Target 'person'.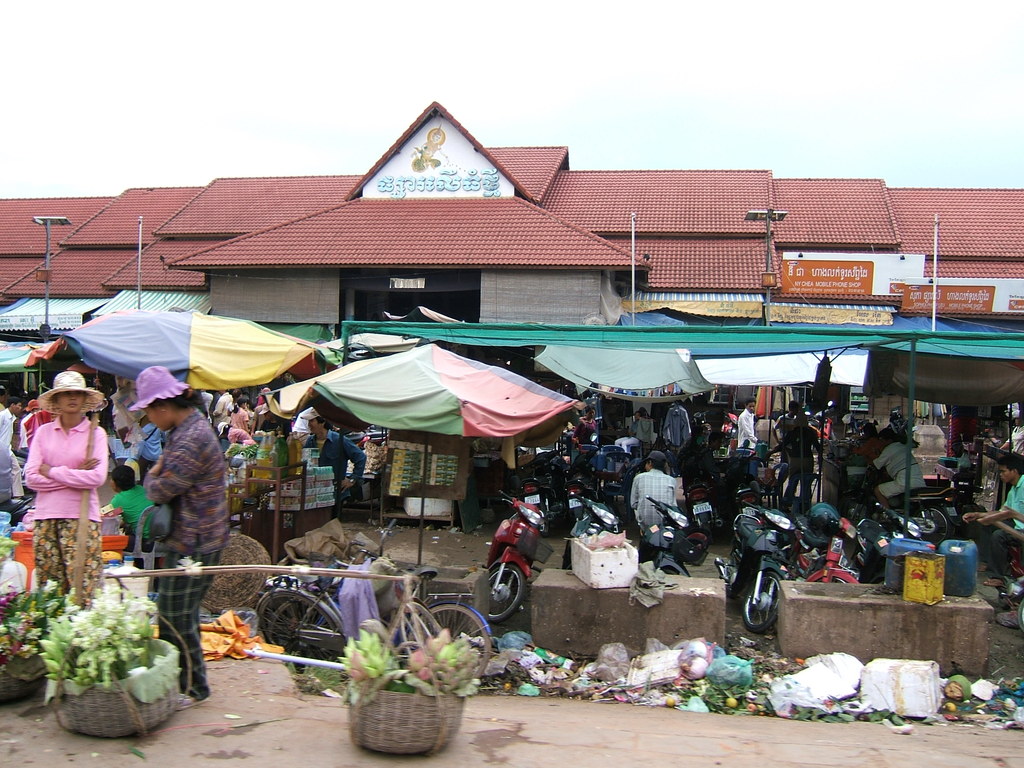
Target region: BBox(793, 417, 814, 515).
